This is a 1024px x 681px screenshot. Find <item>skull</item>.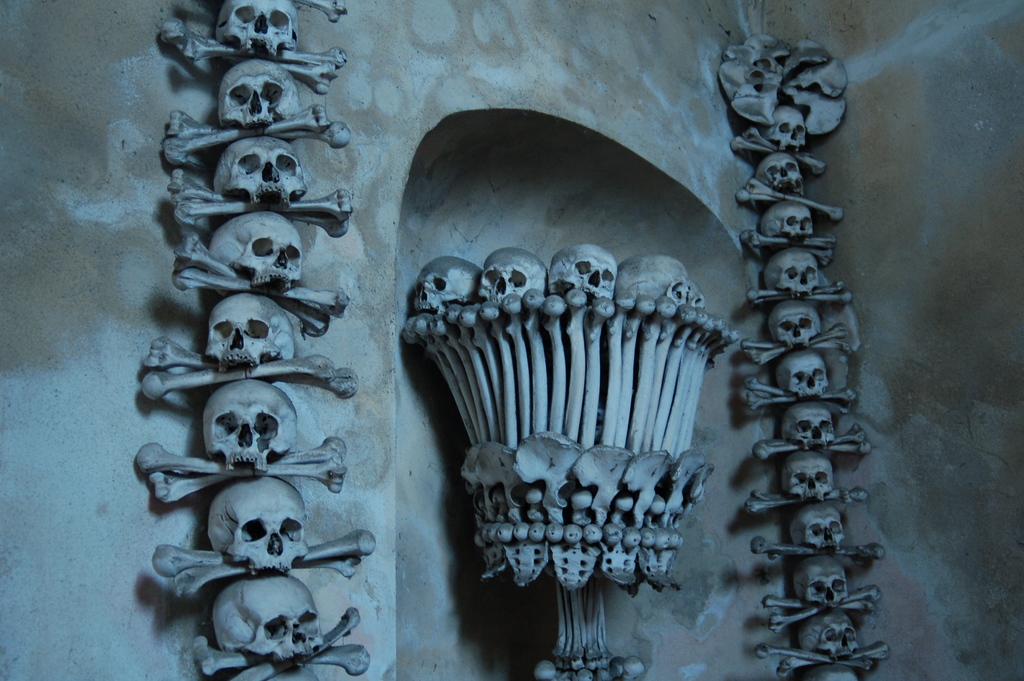
Bounding box: select_region(787, 448, 834, 498).
